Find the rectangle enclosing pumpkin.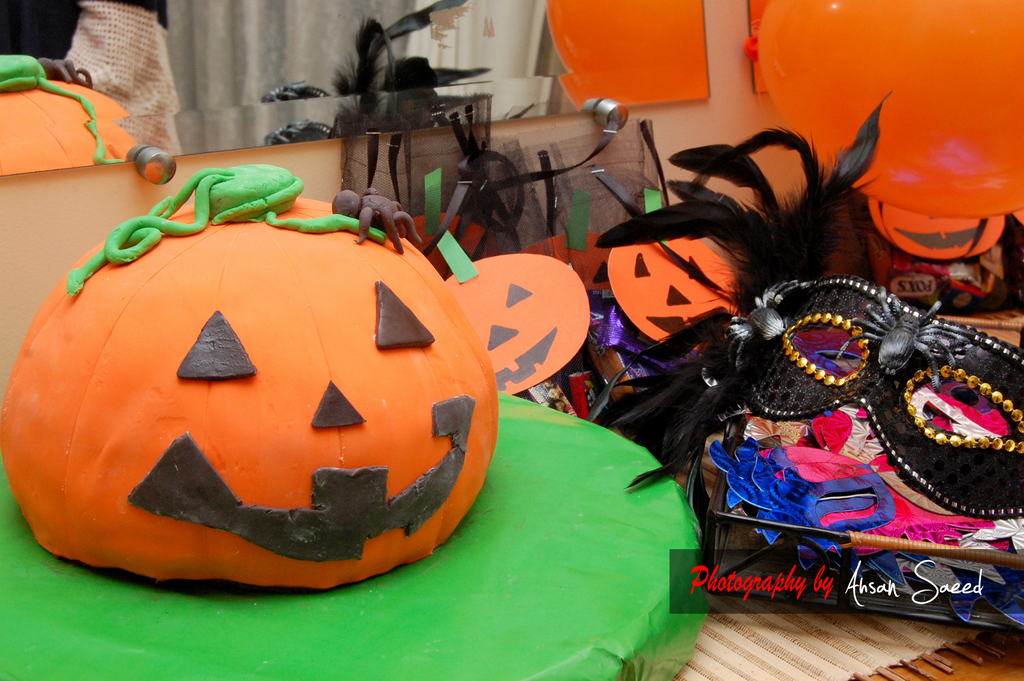
box=[0, 54, 138, 177].
